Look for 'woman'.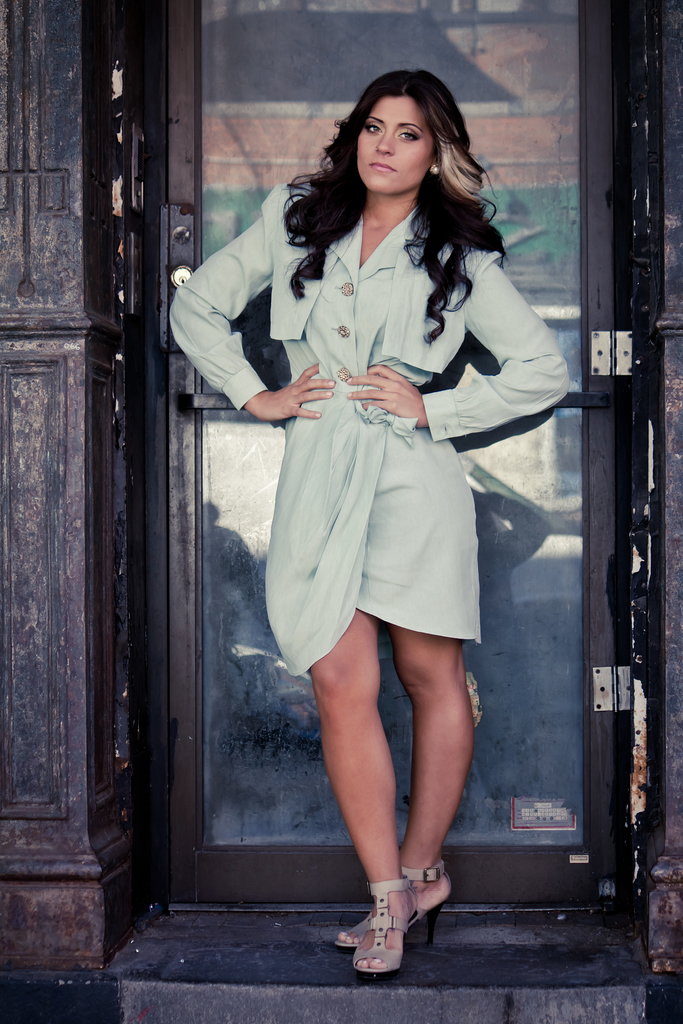
Found: box=[186, 93, 557, 908].
